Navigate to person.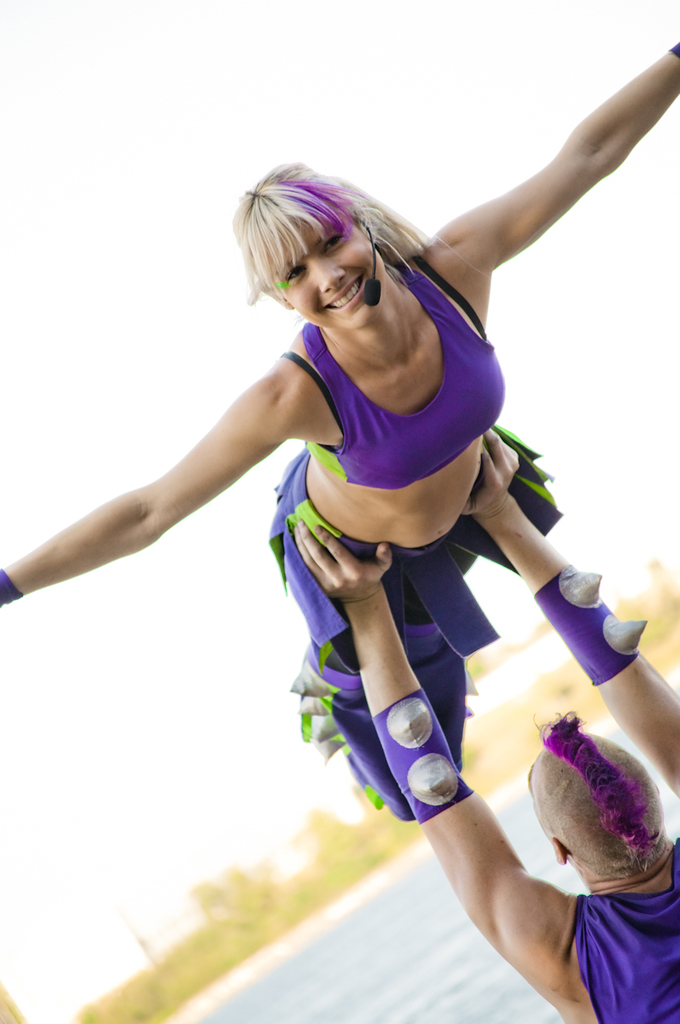
Navigation target: BBox(283, 416, 679, 1023).
